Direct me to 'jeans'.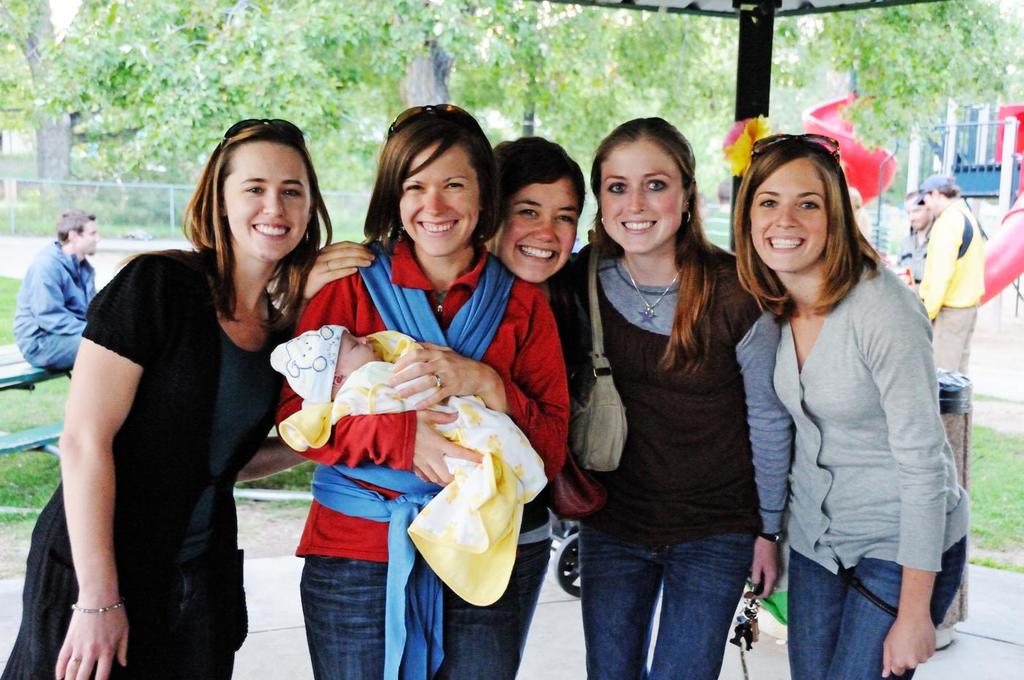
Direction: left=294, top=537, right=551, bottom=679.
